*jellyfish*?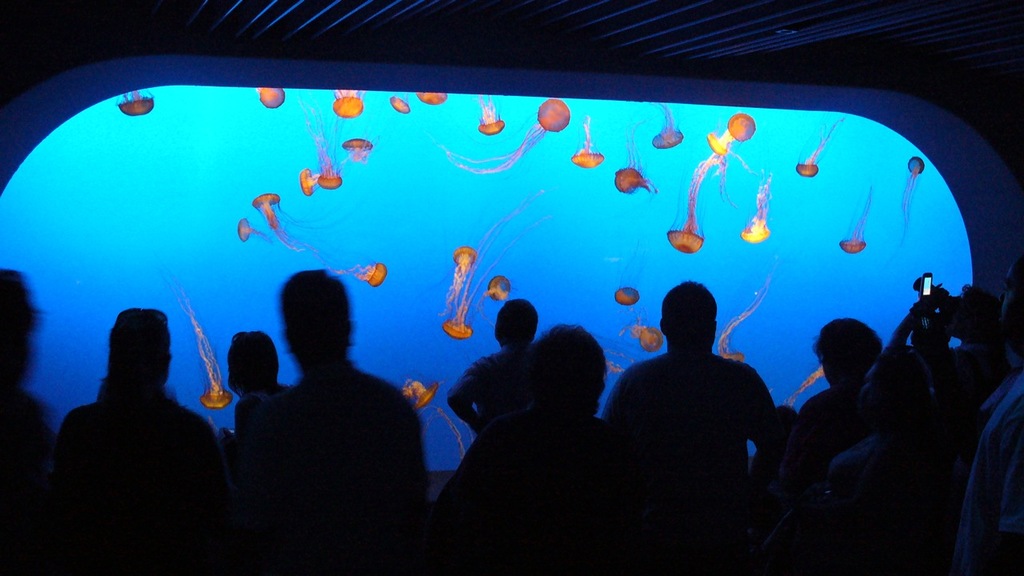
[left=407, top=378, right=442, bottom=418]
